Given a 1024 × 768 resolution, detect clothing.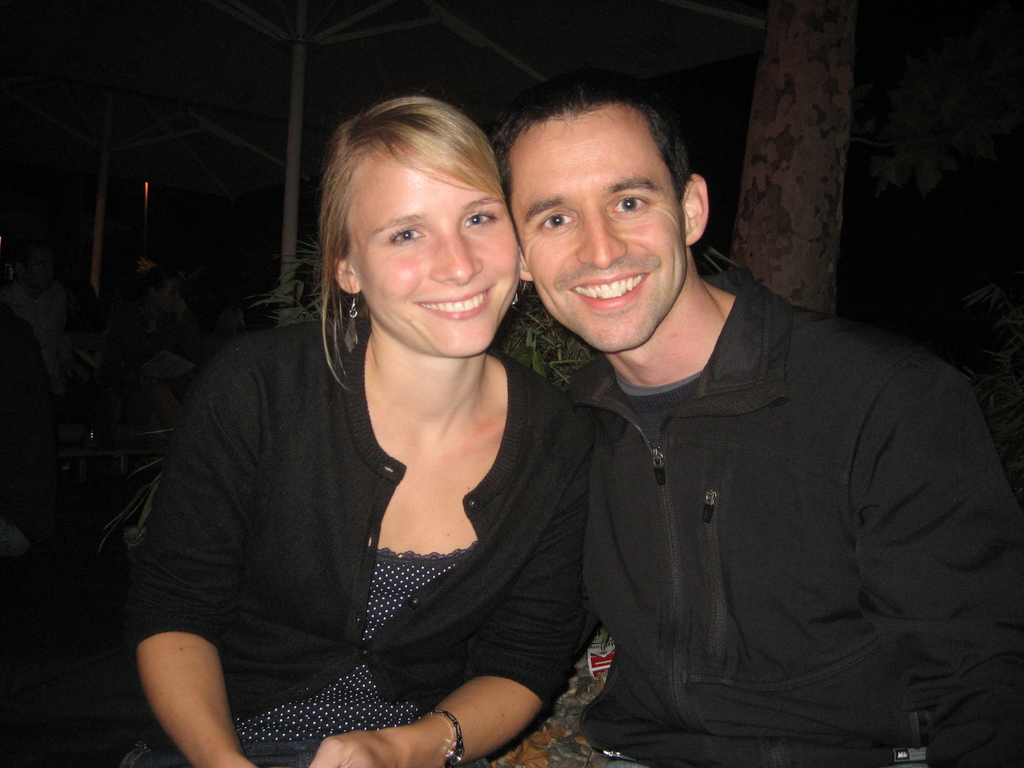
128, 544, 485, 767.
